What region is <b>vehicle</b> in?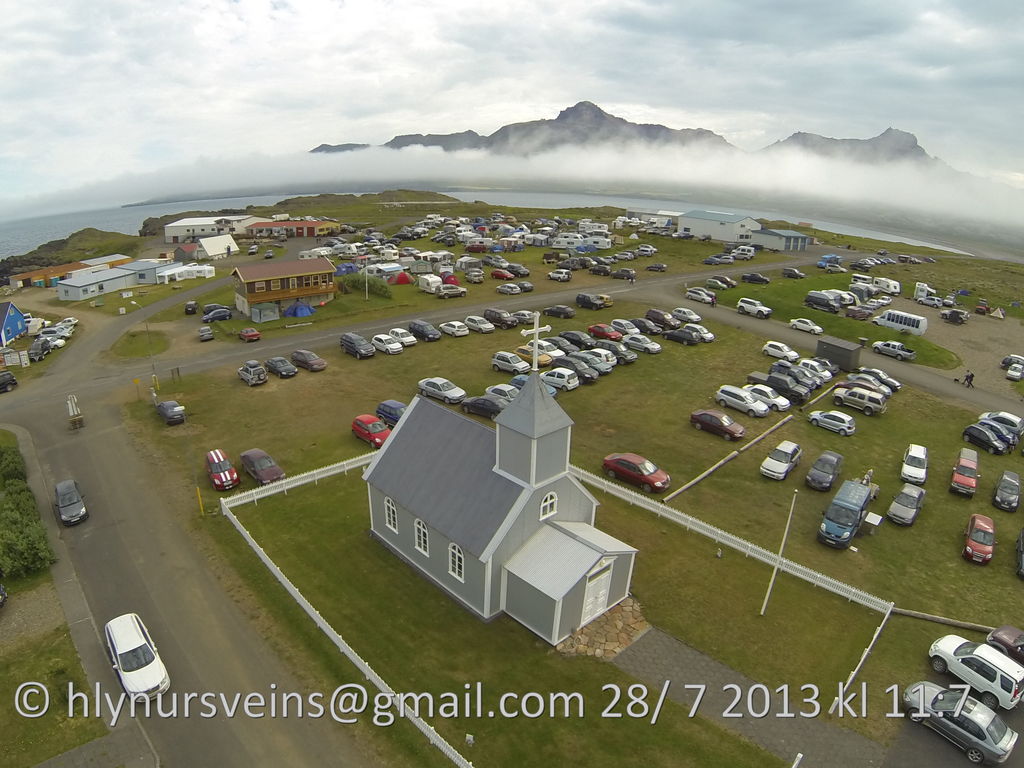
locate(493, 280, 523, 297).
